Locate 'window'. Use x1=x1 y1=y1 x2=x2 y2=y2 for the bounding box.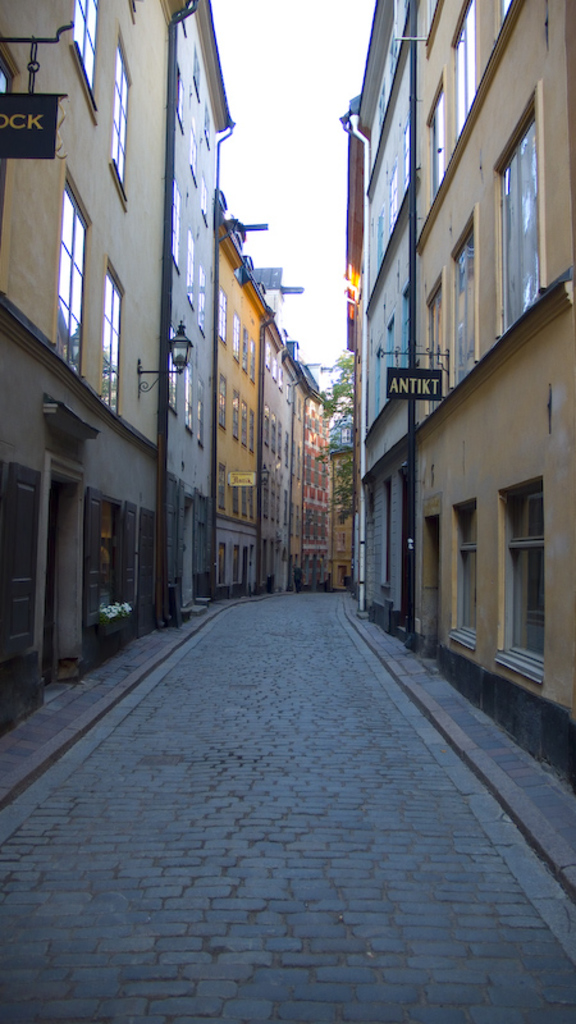
x1=230 y1=543 x2=241 y2=584.
